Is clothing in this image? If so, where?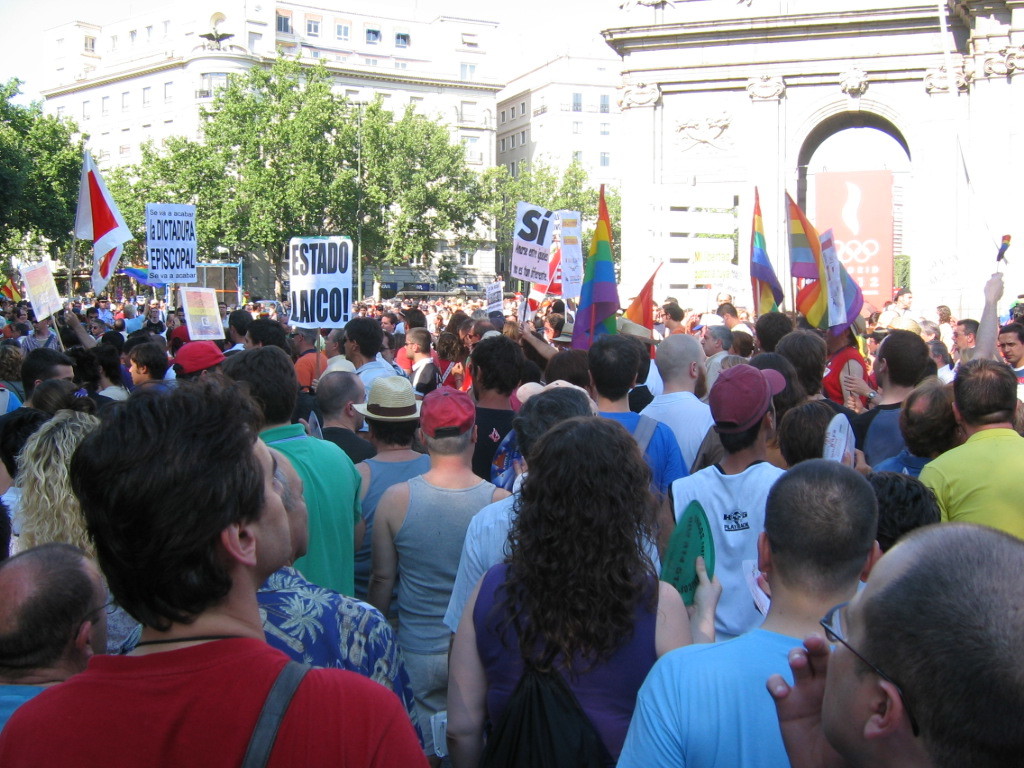
Yes, at <box>119,558,426,754</box>.
